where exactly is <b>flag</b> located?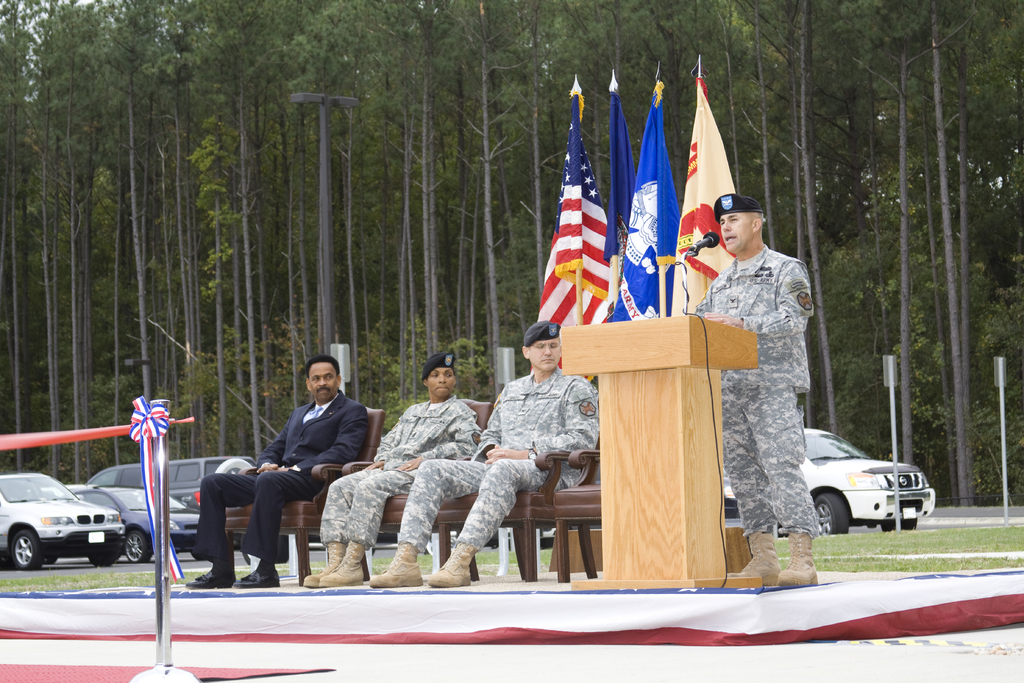
Its bounding box is [left=609, top=92, right=624, bottom=250].
